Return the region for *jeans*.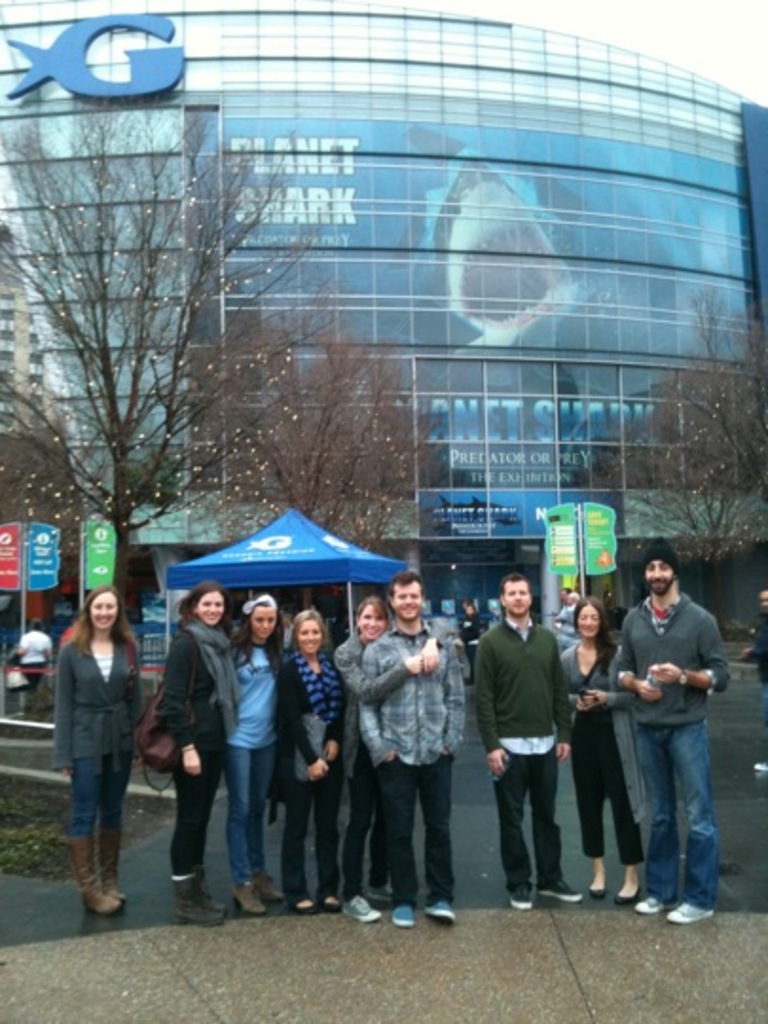
493 738 580 899.
